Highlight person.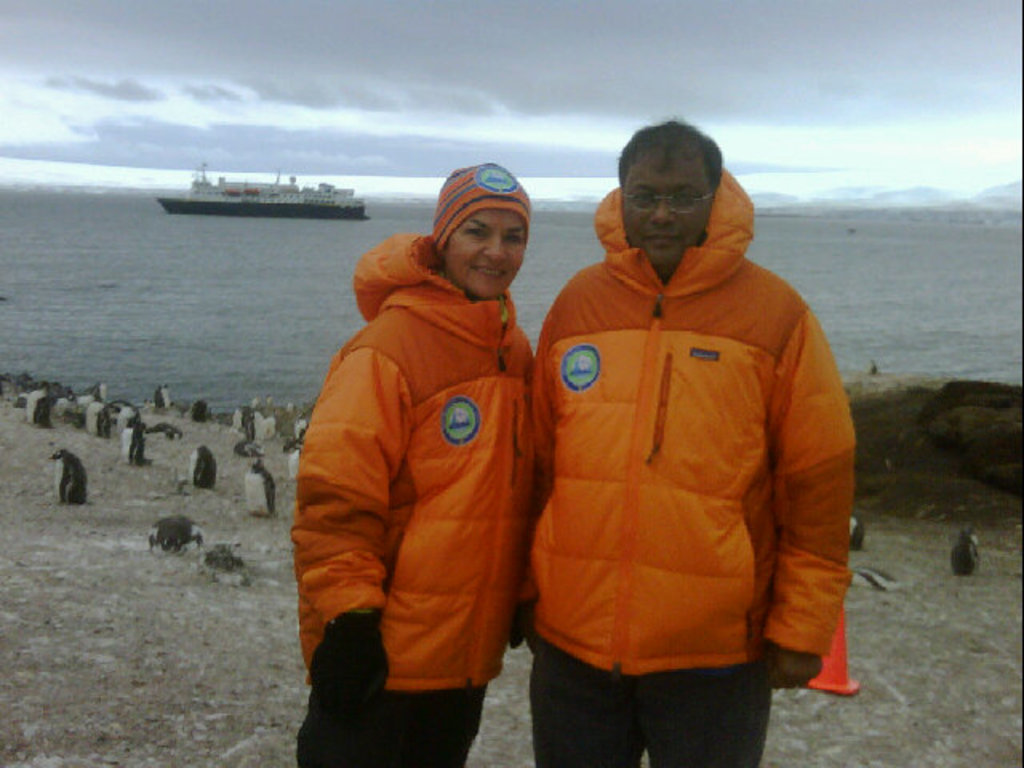
Highlighted region: [290,158,539,766].
